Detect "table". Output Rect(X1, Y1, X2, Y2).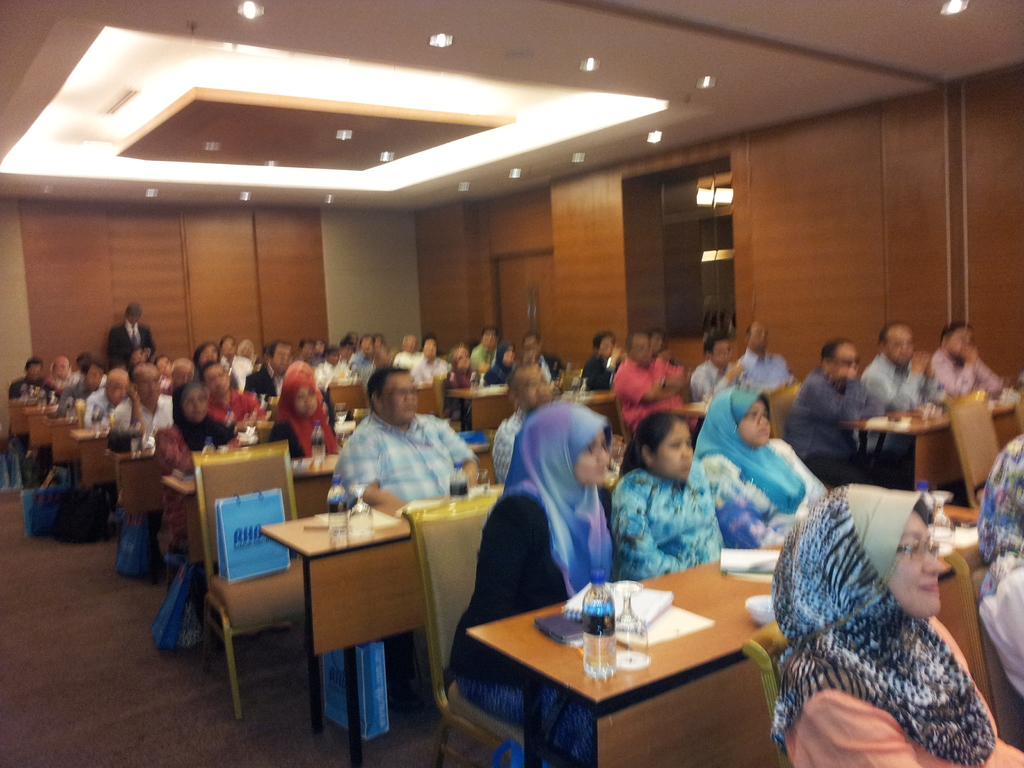
Rect(9, 385, 47, 443).
